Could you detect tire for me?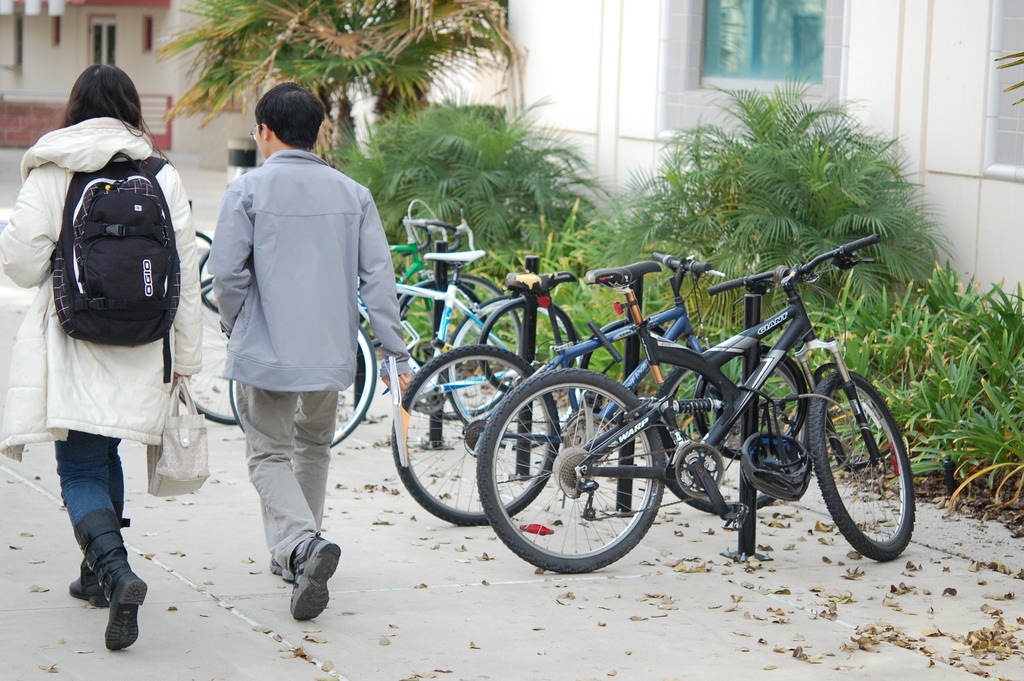
Detection result: 808, 372, 916, 562.
